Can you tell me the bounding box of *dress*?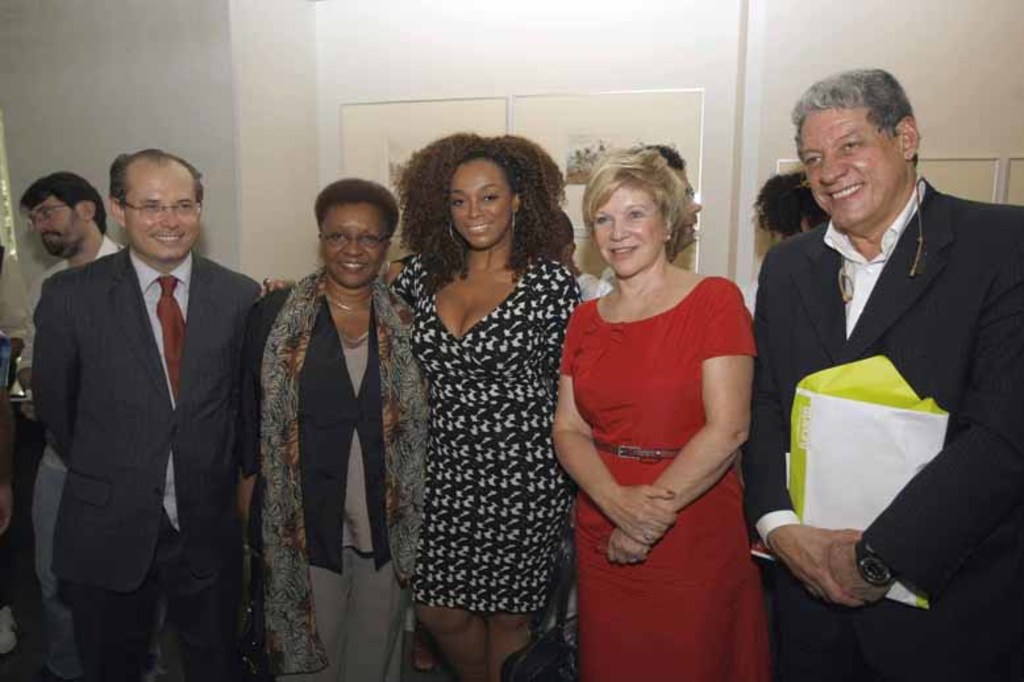
<bbox>387, 245, 582, 616</bbox>.
